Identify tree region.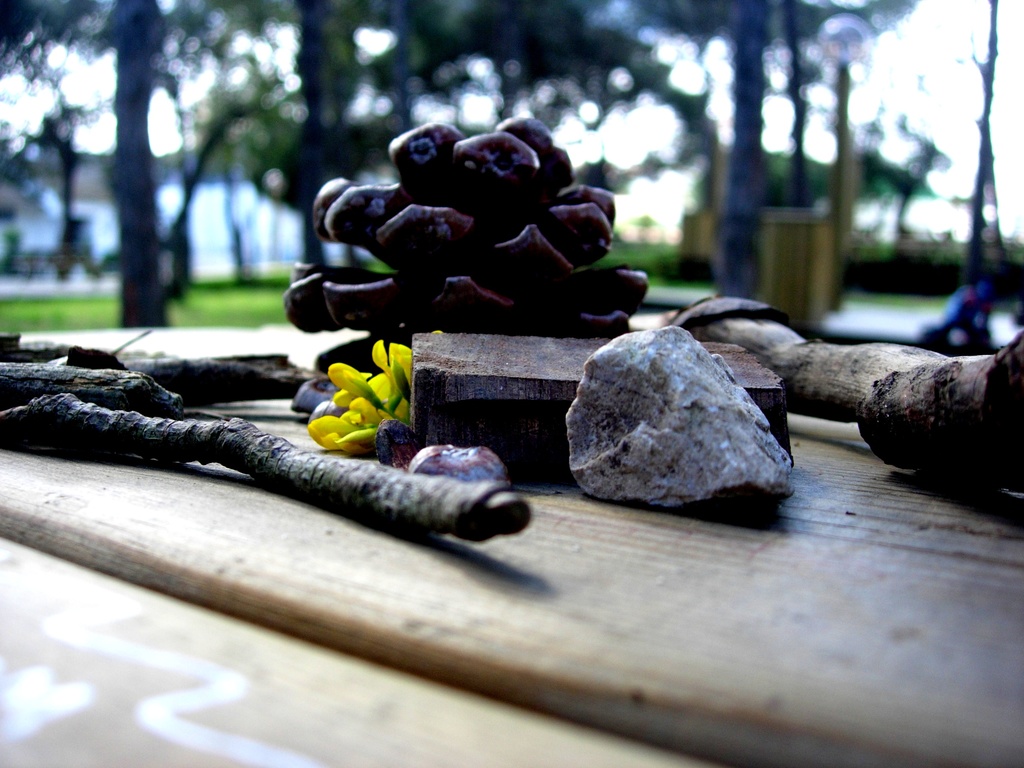
Region: 0 0 188 339.
